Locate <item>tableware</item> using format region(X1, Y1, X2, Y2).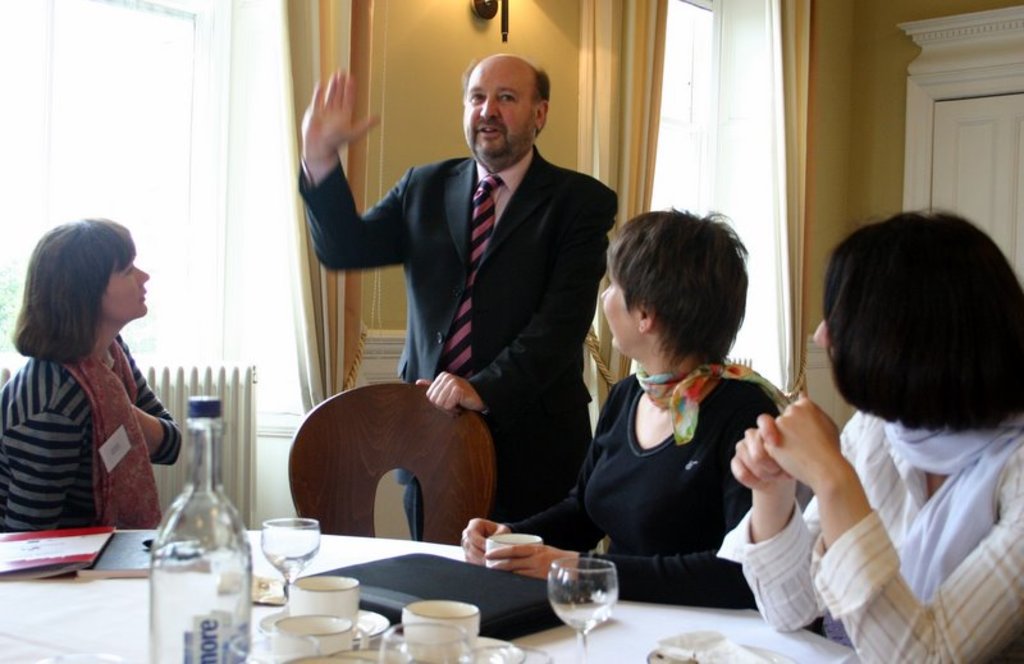
region(264, 516, 324, 606).
